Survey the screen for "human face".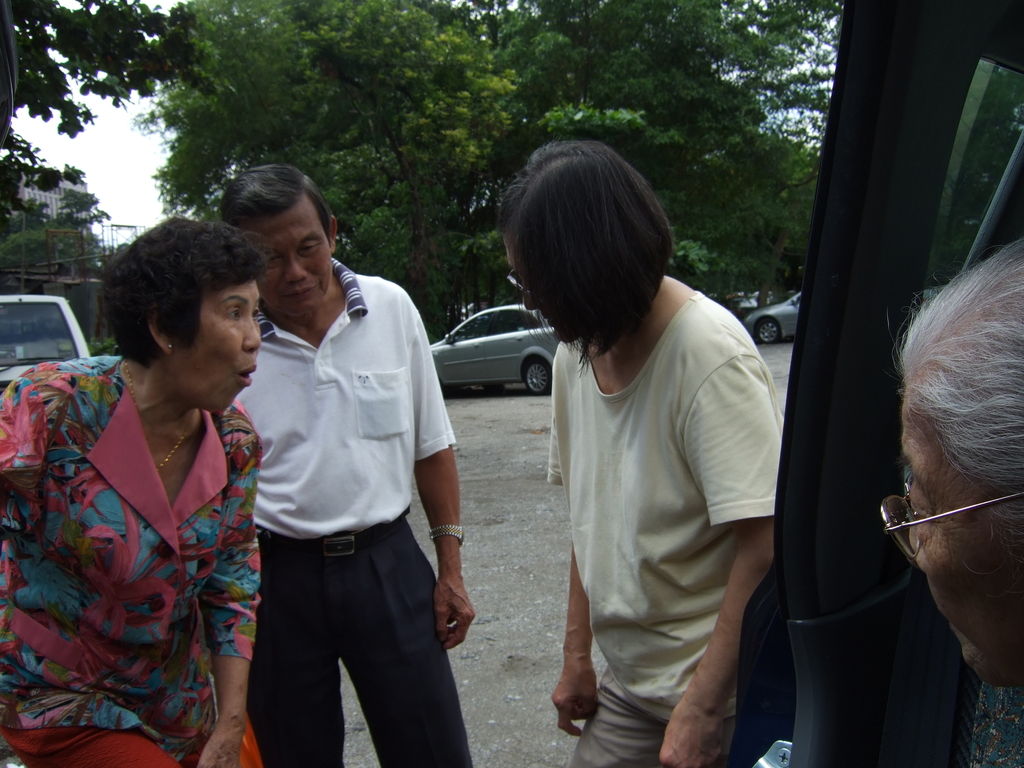
Survey found: Rect(902, 373, 1023, 692).
